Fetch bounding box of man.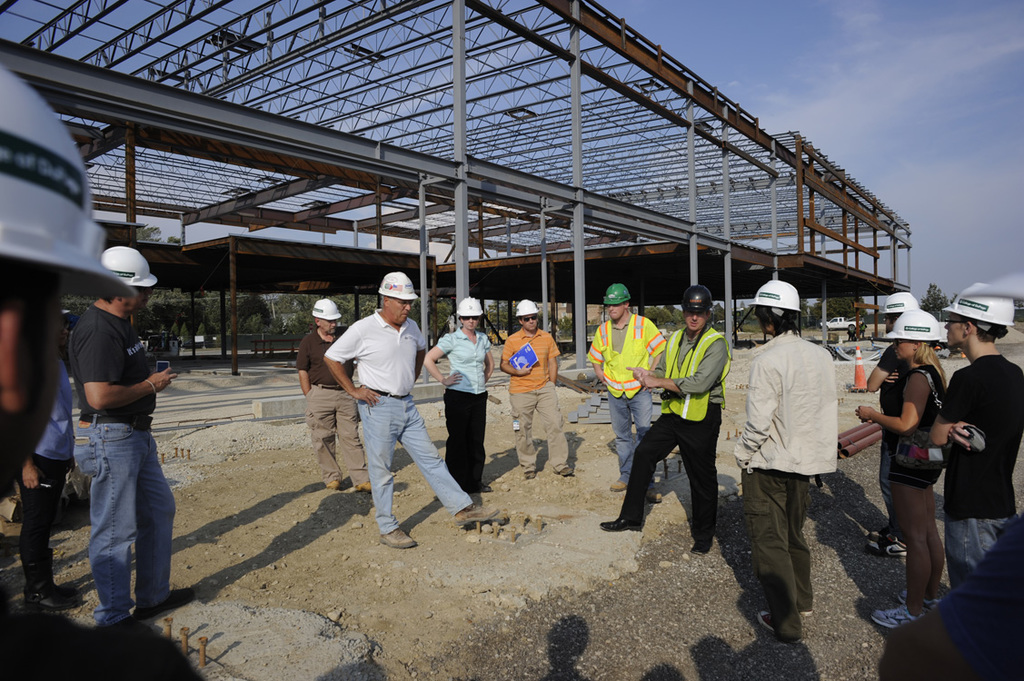
Bbox: (x1=323, y1=267, x2=502, y2=547).
